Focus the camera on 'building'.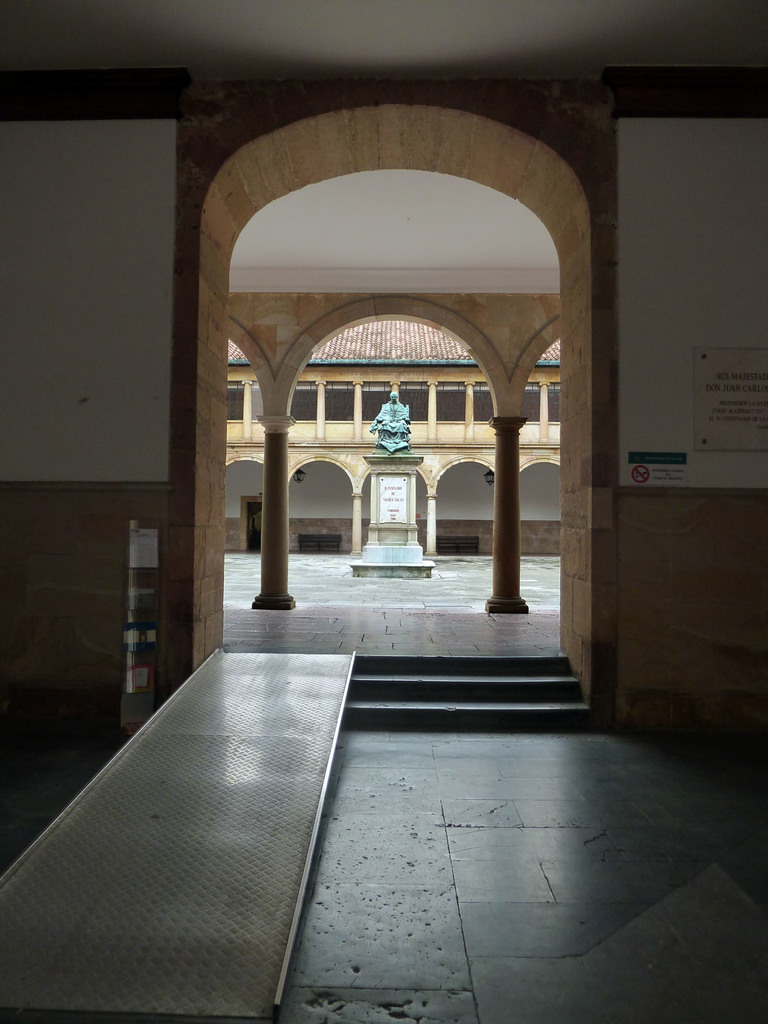
Focus region: x1=228, y1=318, x2=562, y2=558.
